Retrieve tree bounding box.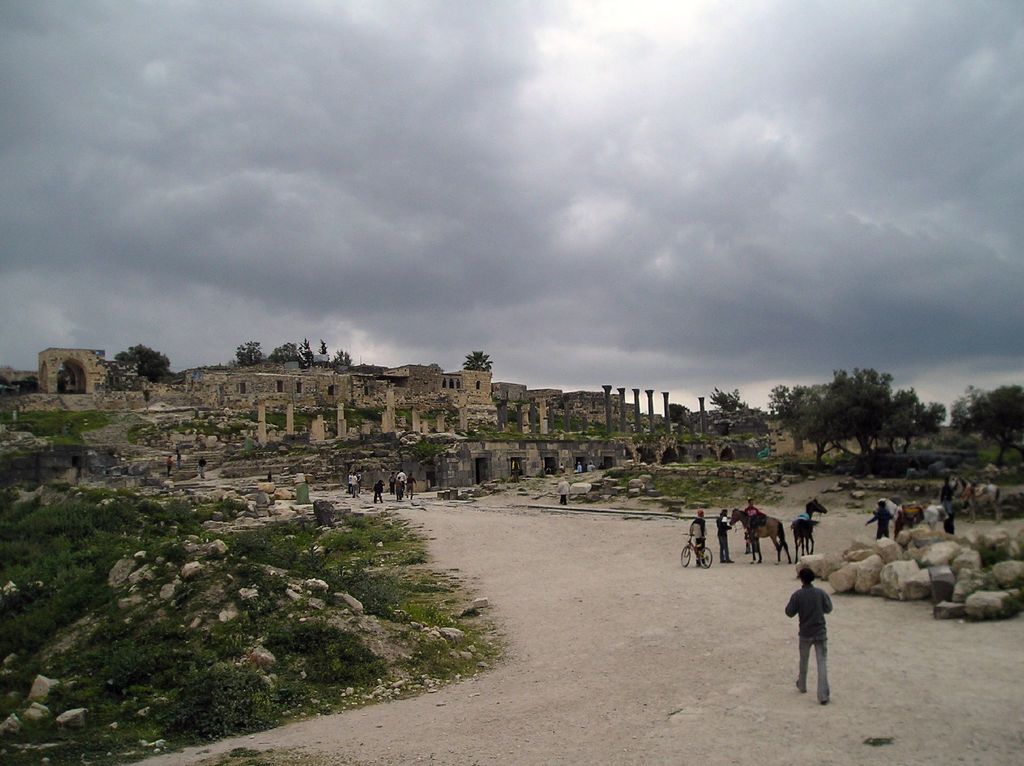
Bounding box: rect(710, 387, 741, 412).
